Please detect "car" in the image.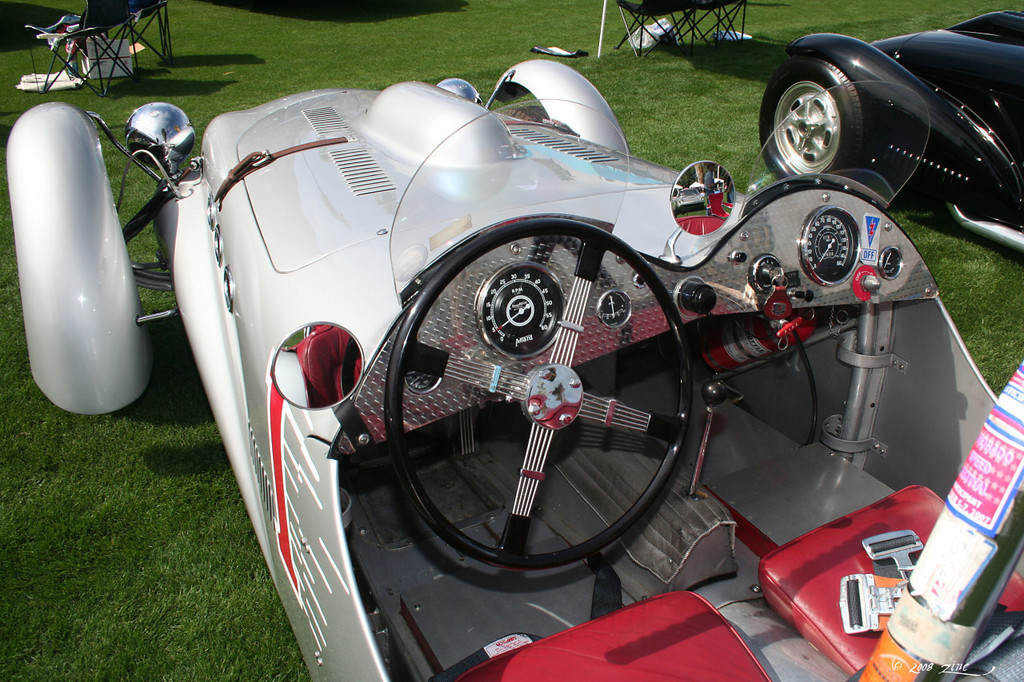
{"left": 5, "top": 56, "right": 1023, "bottom": 681}.
